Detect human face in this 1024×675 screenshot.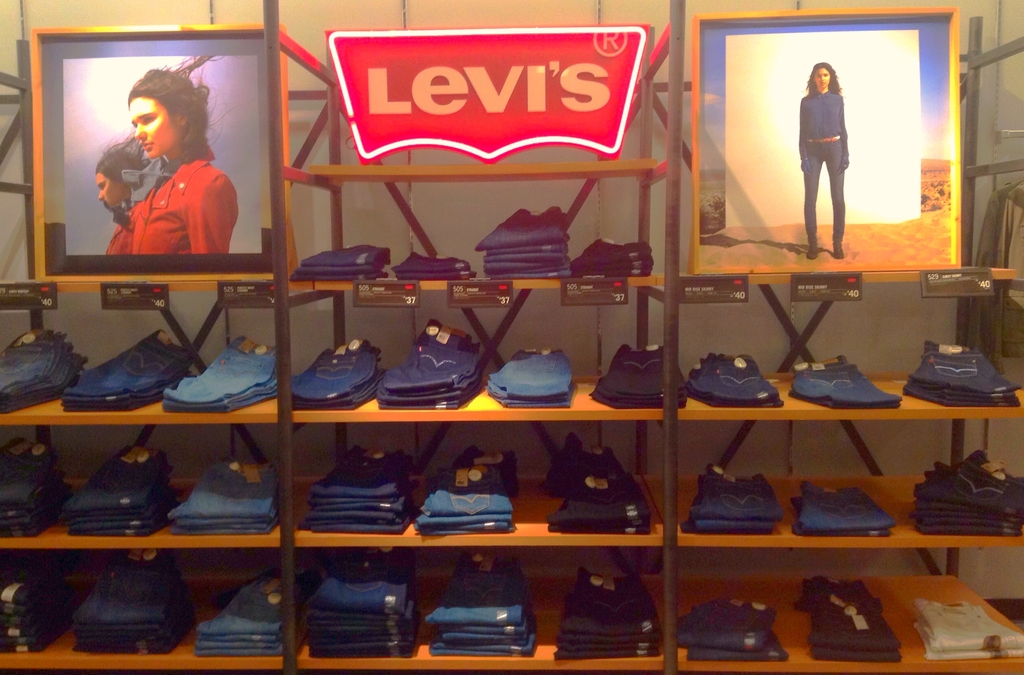
Detection: l=129, t=101, r=177, b=158.
